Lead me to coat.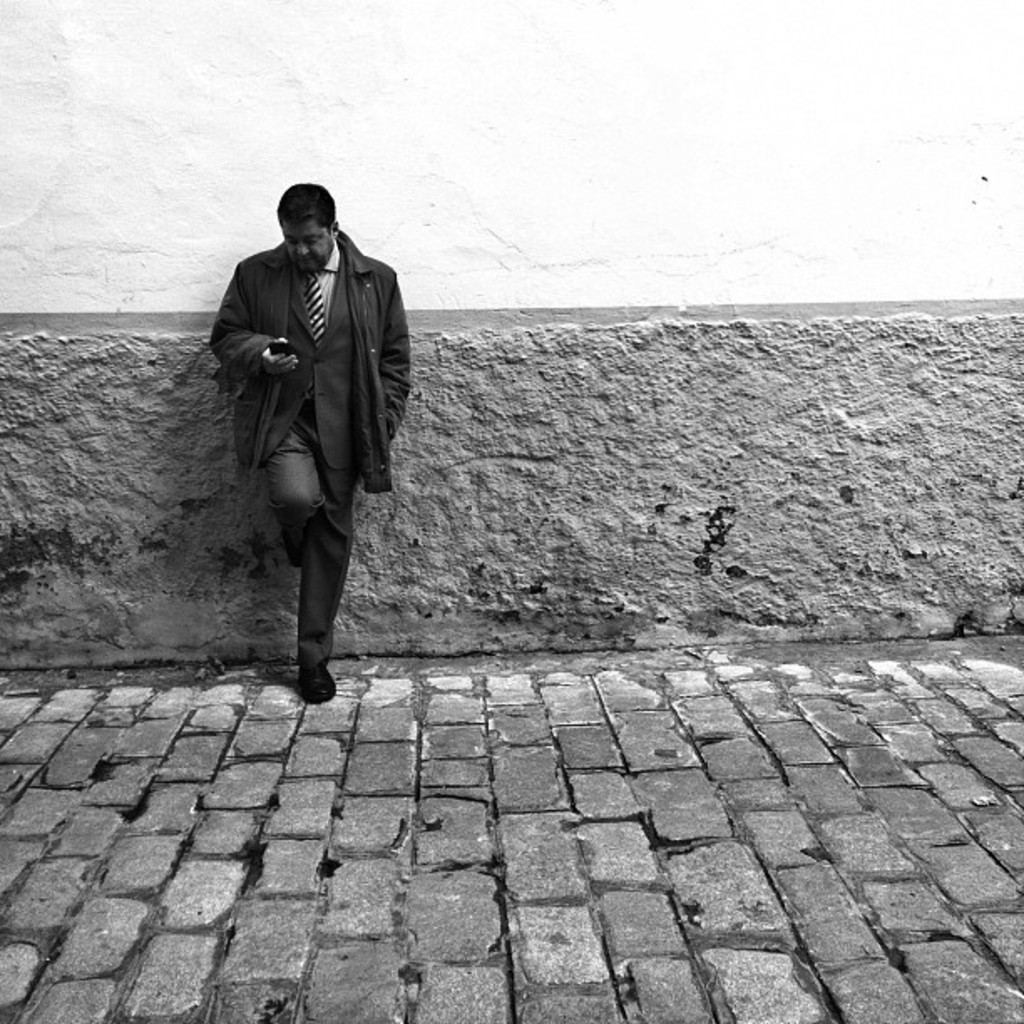
Lead to bbox=(231, 197, 410, 550).
